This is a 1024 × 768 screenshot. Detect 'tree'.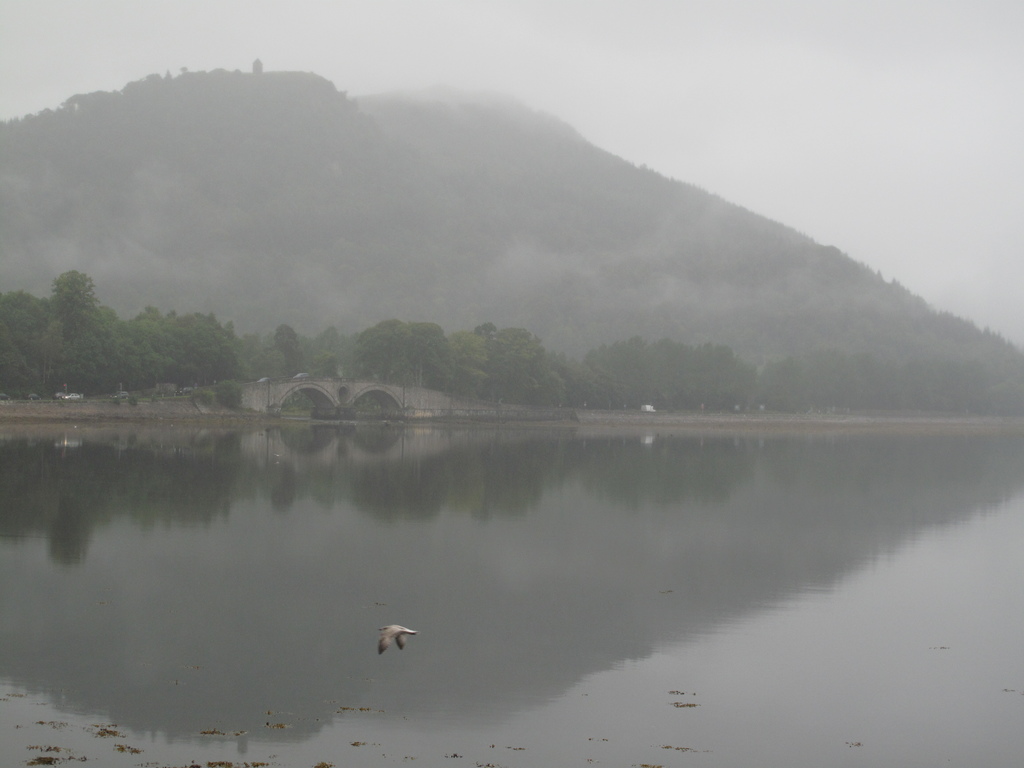
[x1=223, y1=323, x2=373, y2=389].
